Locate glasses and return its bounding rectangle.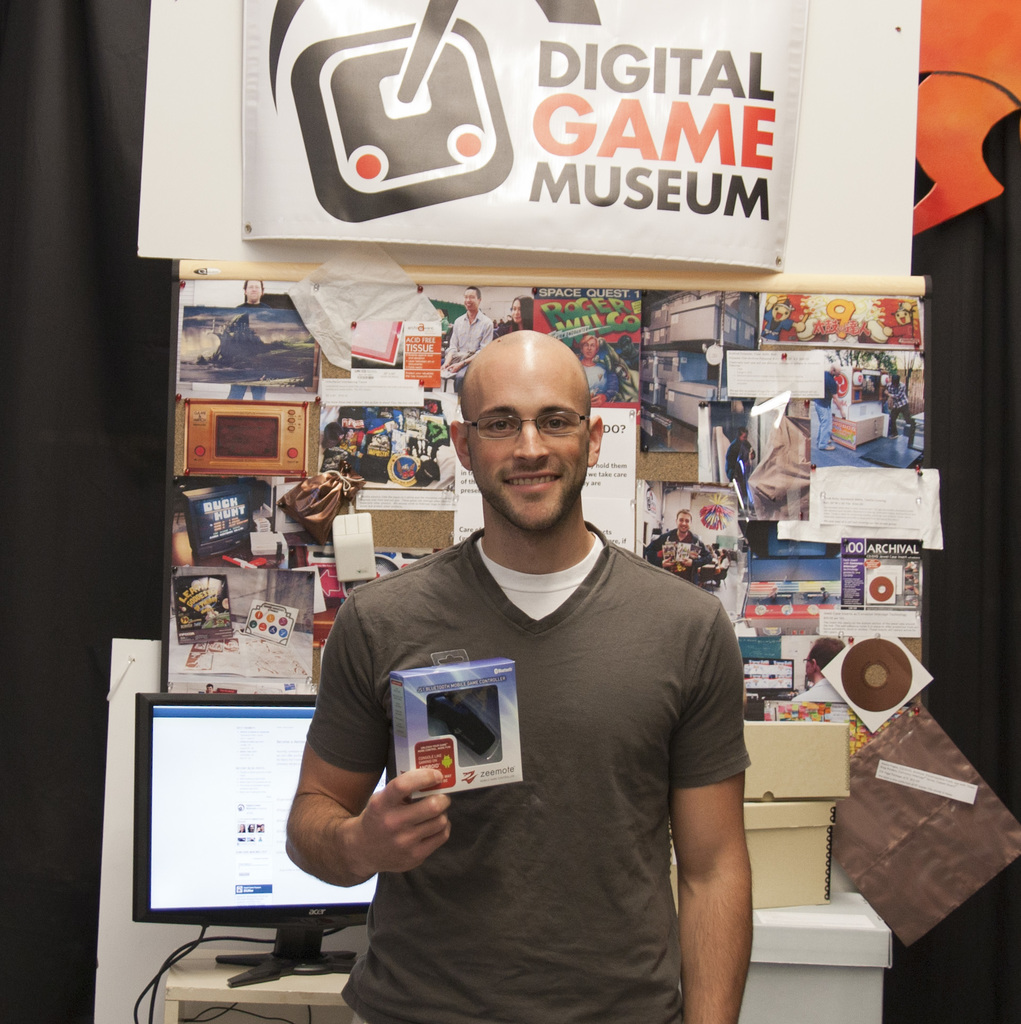
region(458, 405, 589, 436).
